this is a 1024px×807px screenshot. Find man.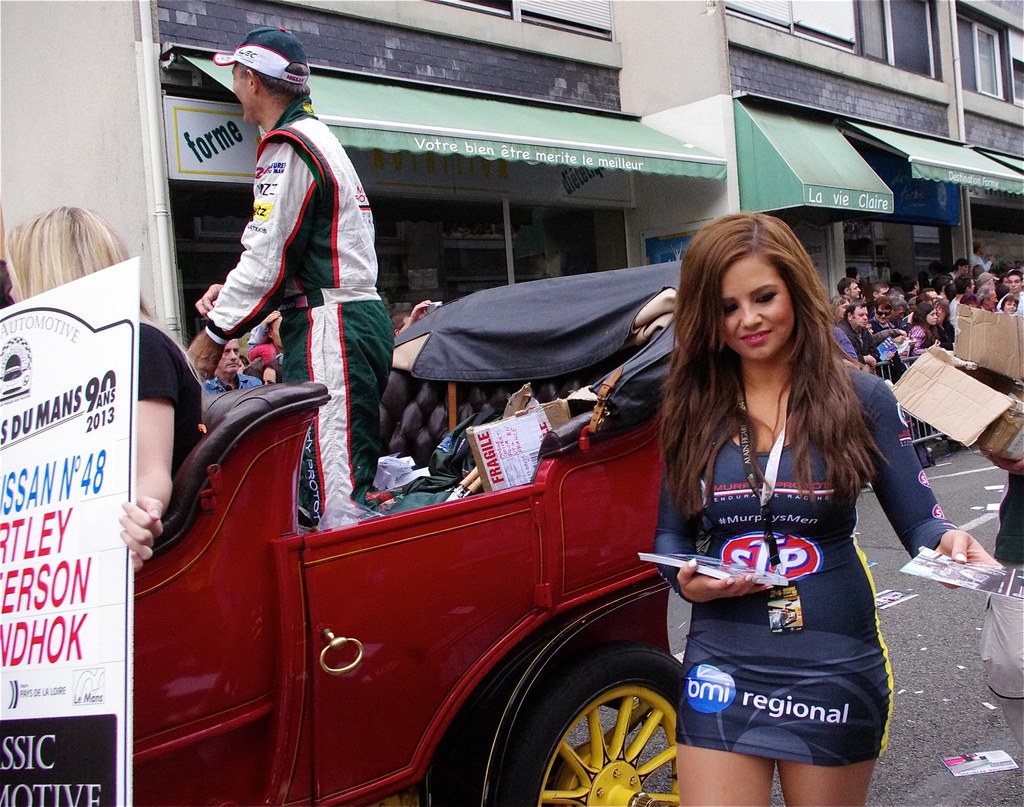
Bounding box: 908/274/922/293.
